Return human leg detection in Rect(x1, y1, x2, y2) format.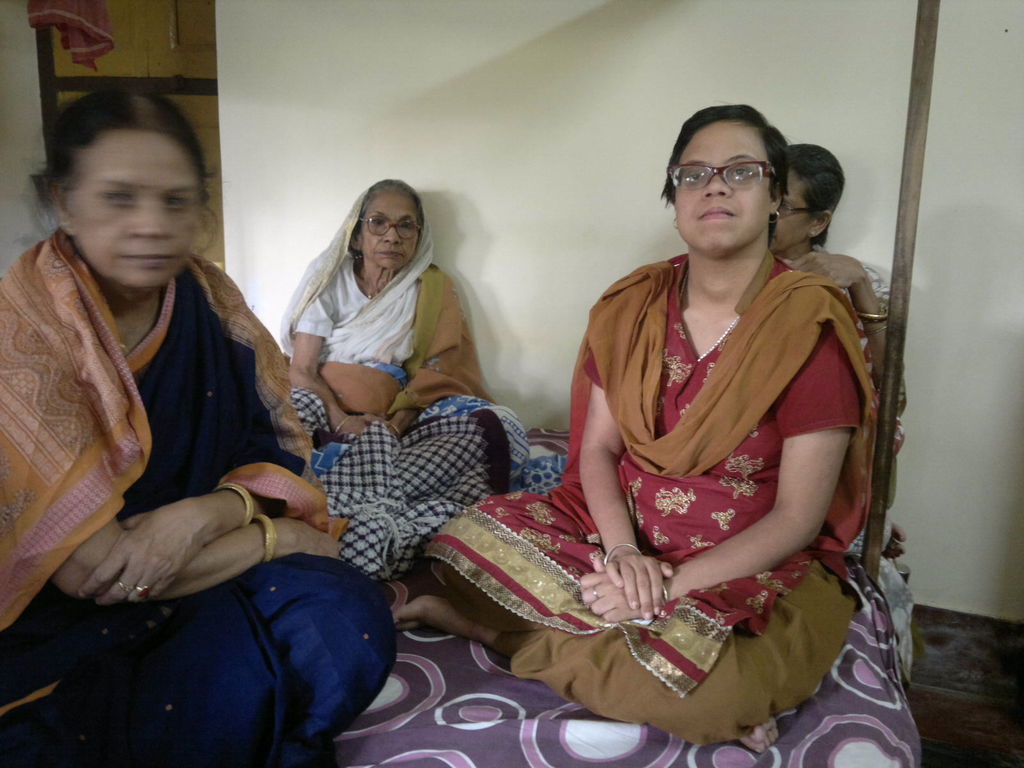
Rect(429, 492, 778, 755).
